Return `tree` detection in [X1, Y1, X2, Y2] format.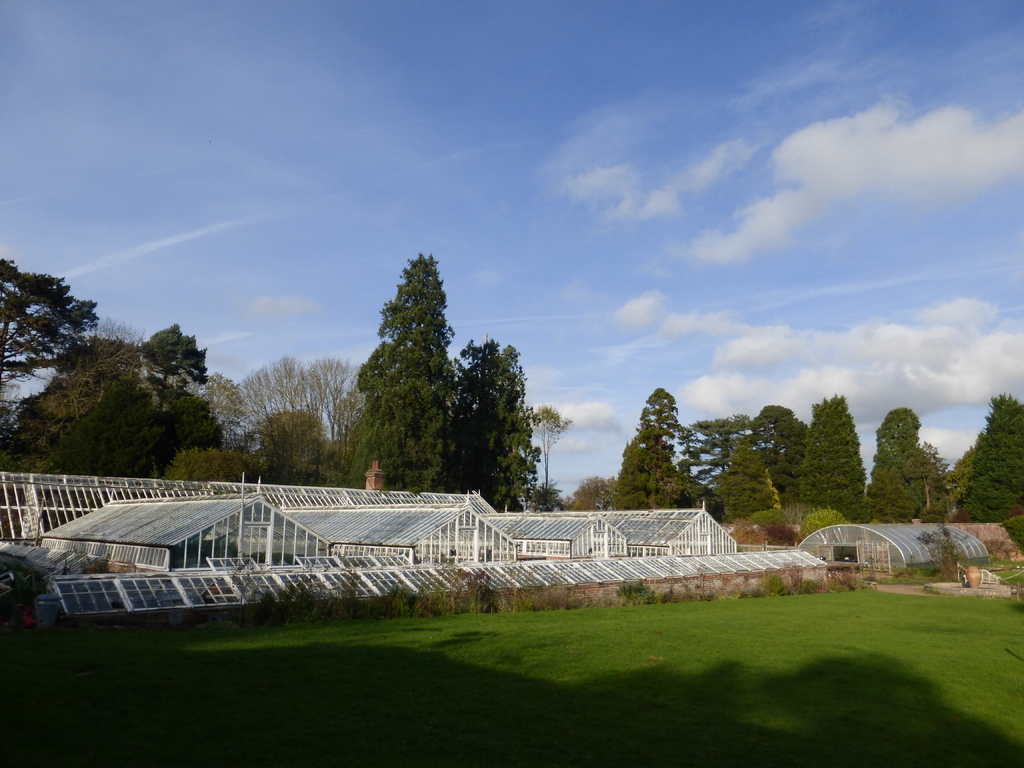
[522, 398, 573, 497].
